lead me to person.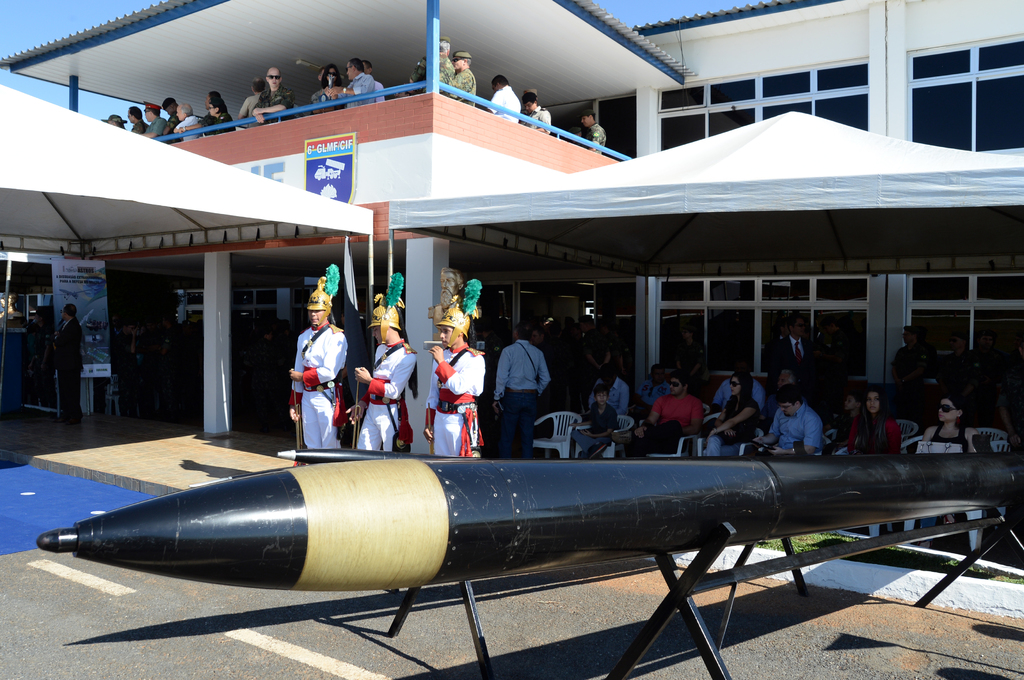
Lead to (589,365,629,416).
